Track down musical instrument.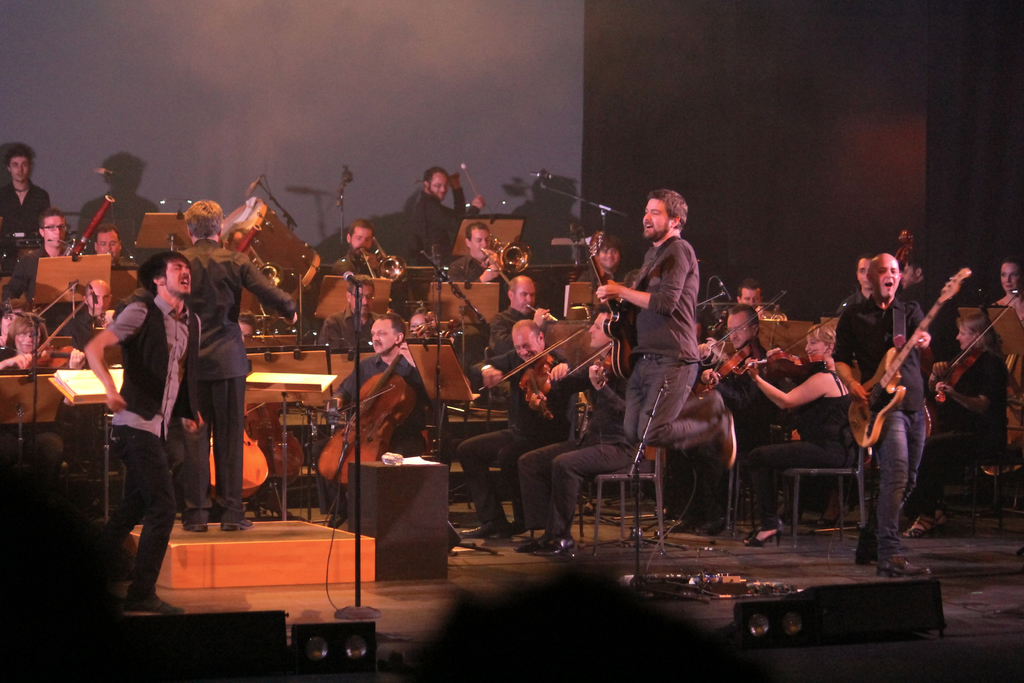
Tracked to crop(480, 329, 573, 423).
